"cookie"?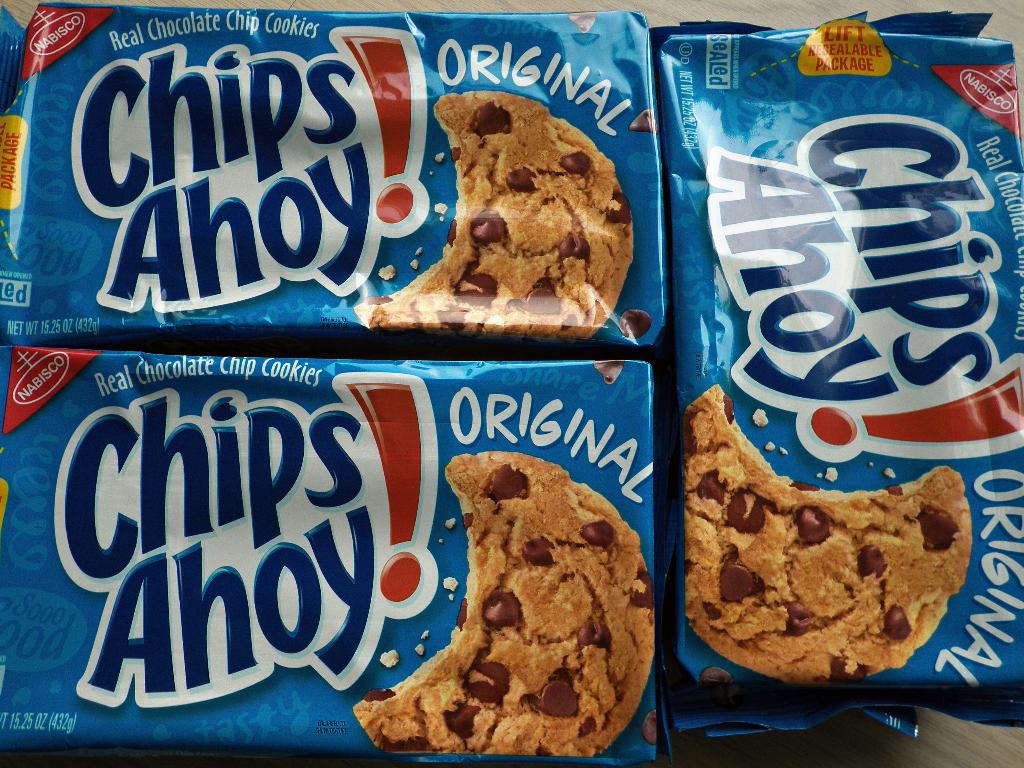
354 89 633 327
